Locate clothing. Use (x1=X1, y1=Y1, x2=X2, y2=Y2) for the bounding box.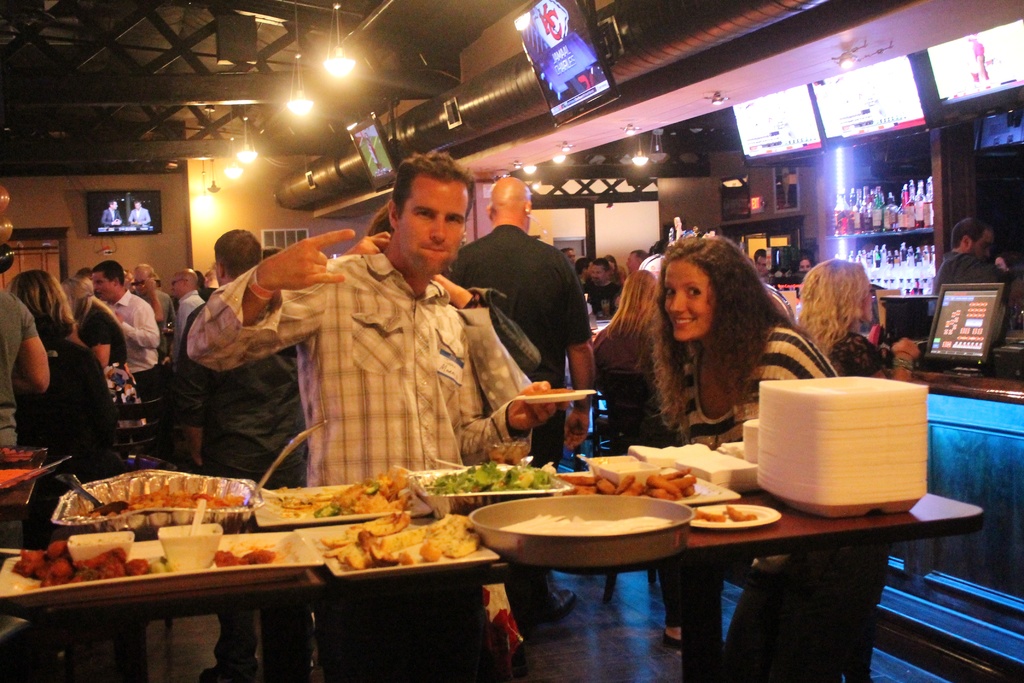
(x1=586, y1=281, x2=619, y2=315).
